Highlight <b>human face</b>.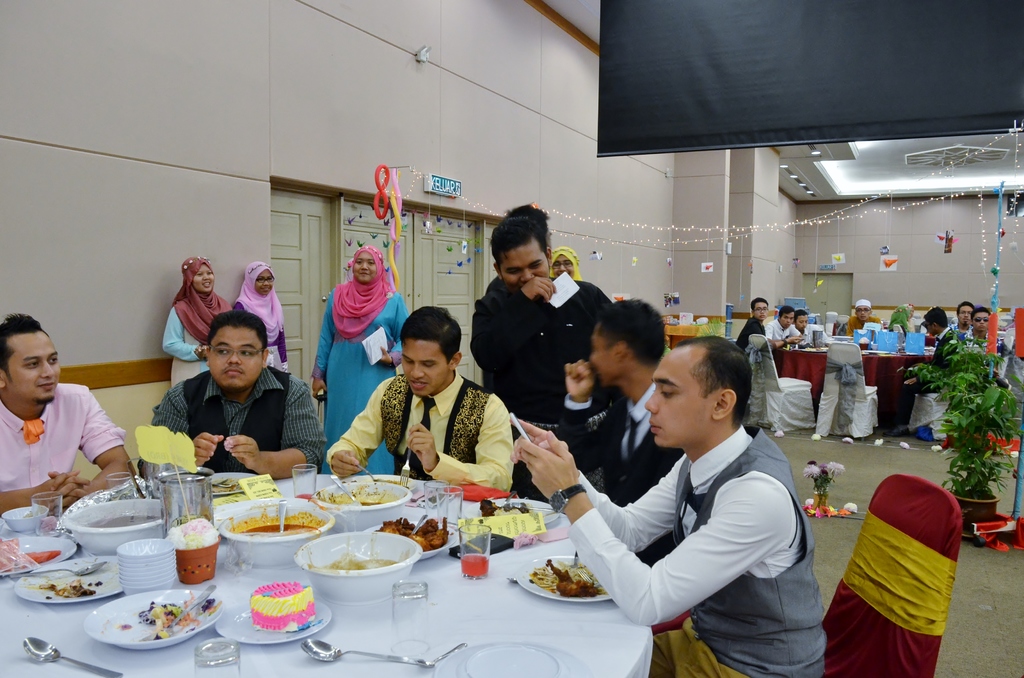
Highlighted region: pyautogui.locateOnScreen(753, 300, 769, 319).
